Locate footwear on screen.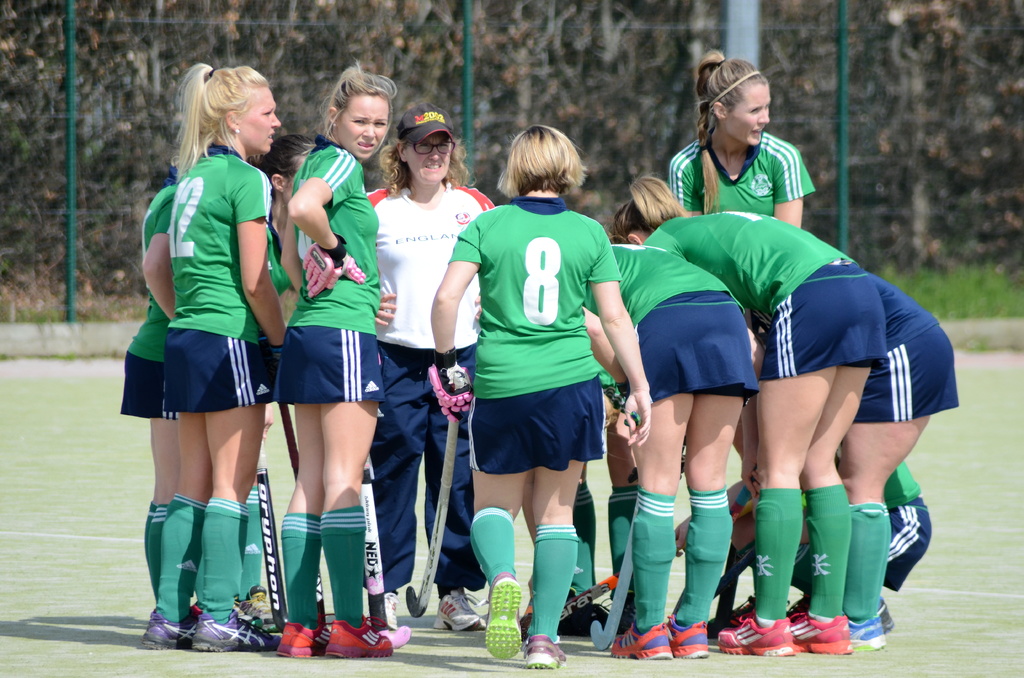
On screen at 138:606:184:652.
